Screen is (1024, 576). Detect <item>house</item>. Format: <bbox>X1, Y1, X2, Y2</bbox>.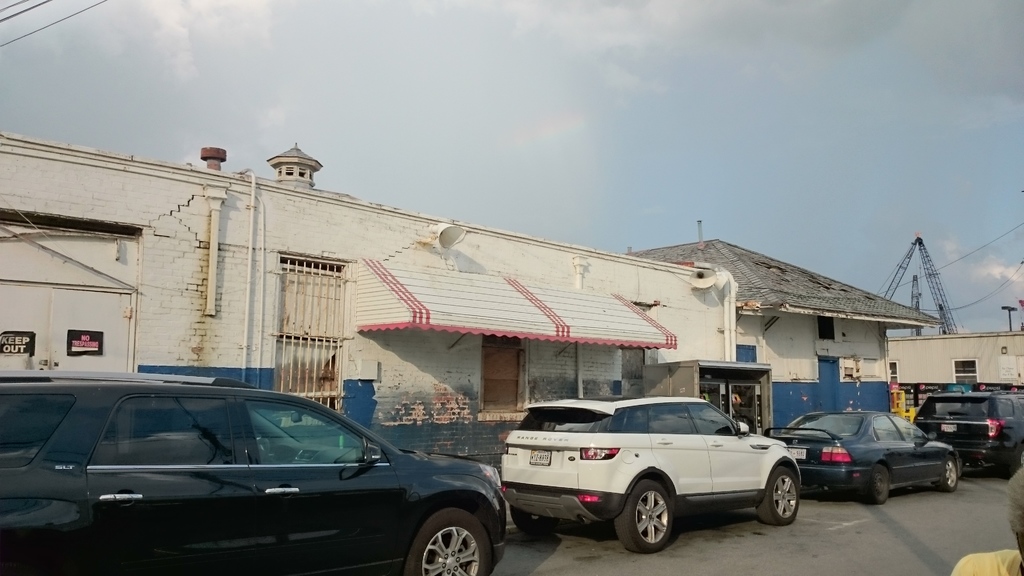
<bbox>627, 216, 947, 423</bbox>.
